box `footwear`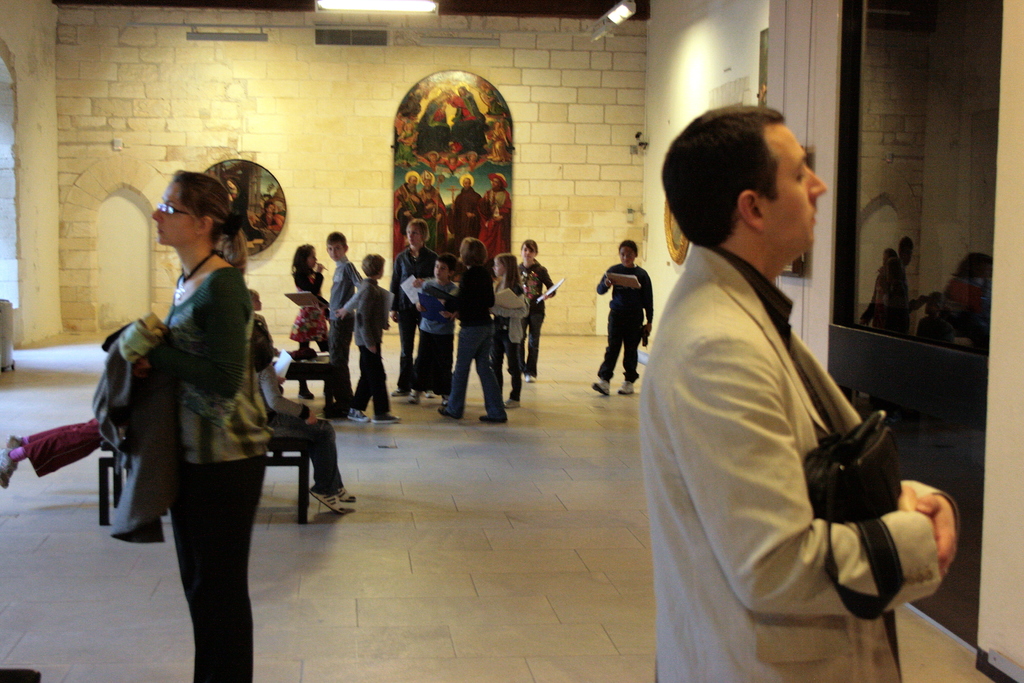
pyautogui.locateOnScreen(408, 389, 422, 406)
